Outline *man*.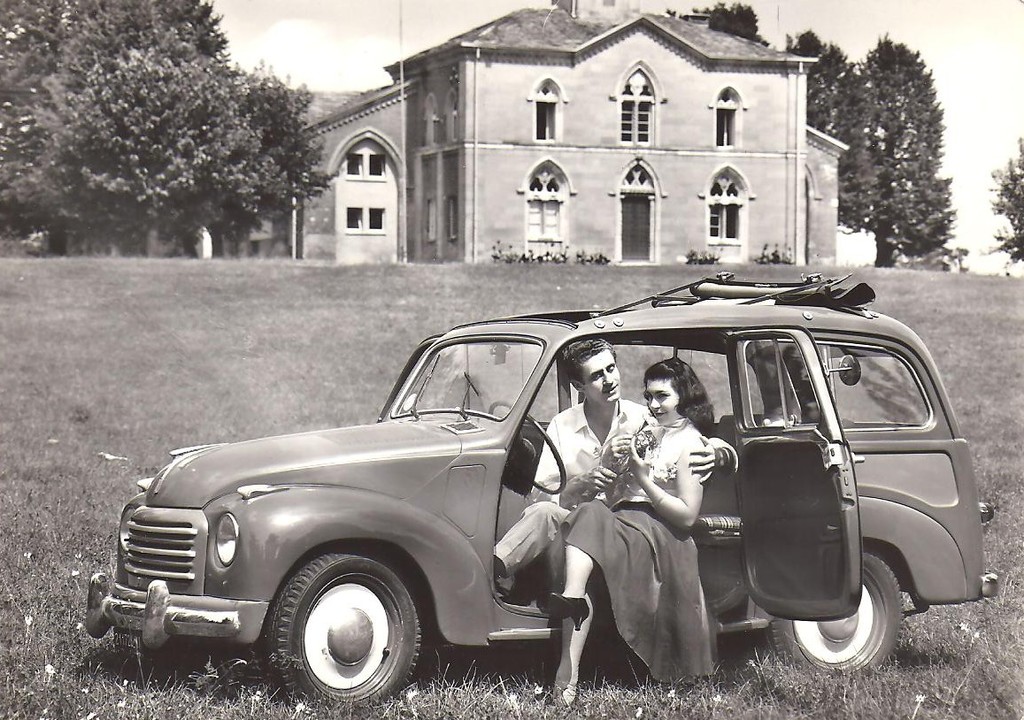
Outline: [486,337,738,604].
